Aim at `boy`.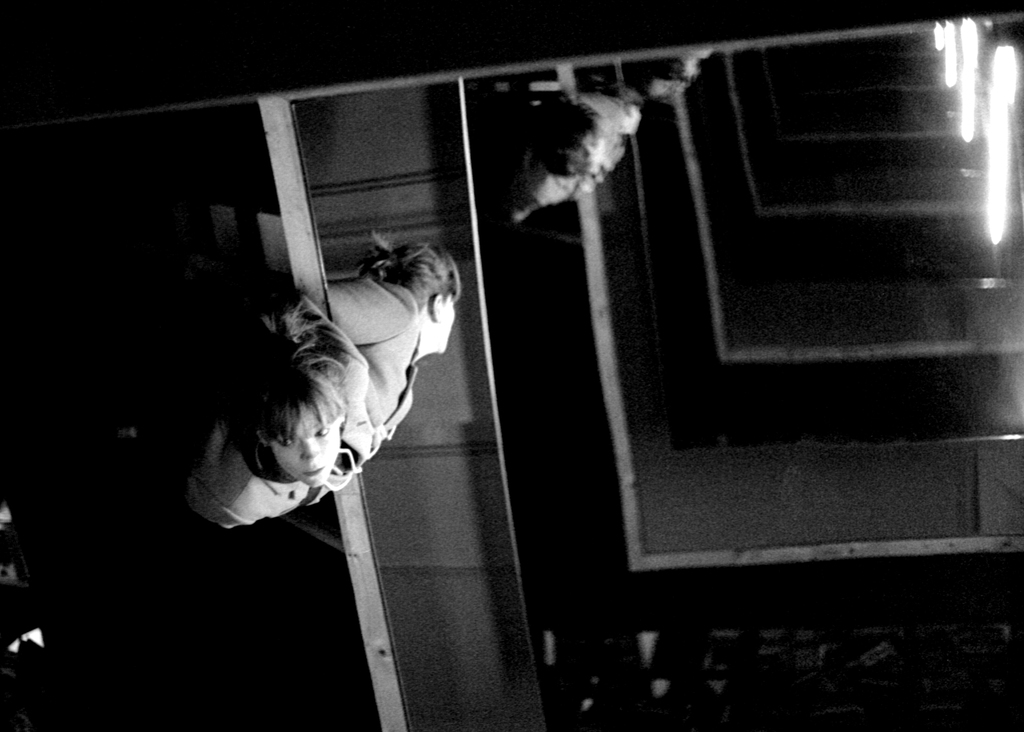
Aimed at box(227, 238, 467, 542).
